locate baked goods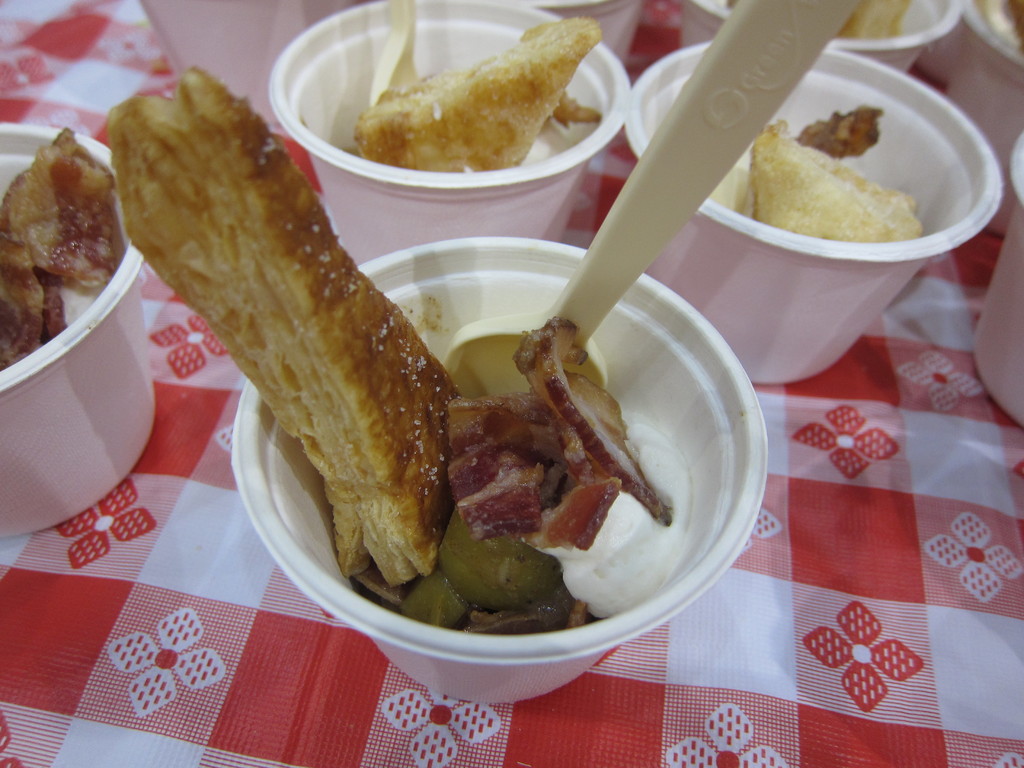
0:121:125:373
